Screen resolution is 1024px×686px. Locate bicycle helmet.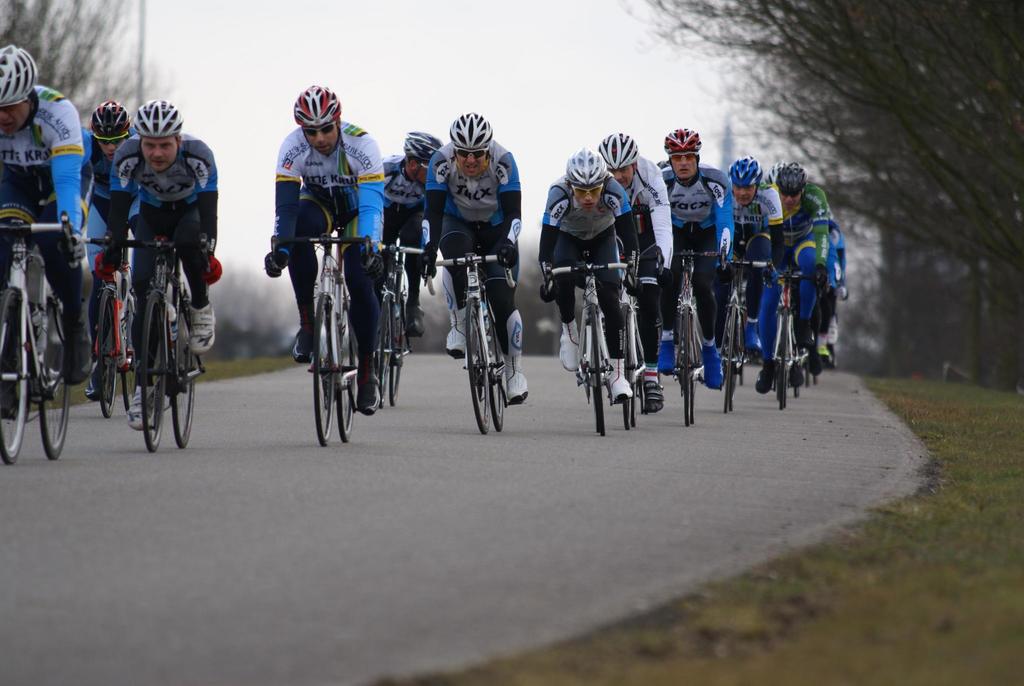
(661, 131, 699, 155).
